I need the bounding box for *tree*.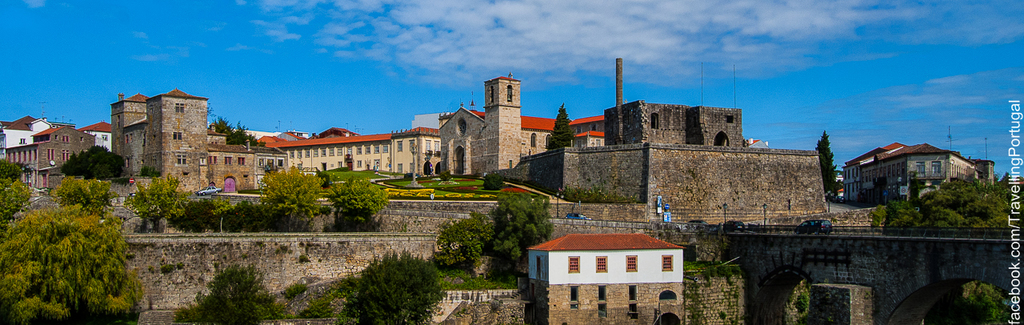
Here it is: x1=118 y1=171 x2=186 y2=236.
